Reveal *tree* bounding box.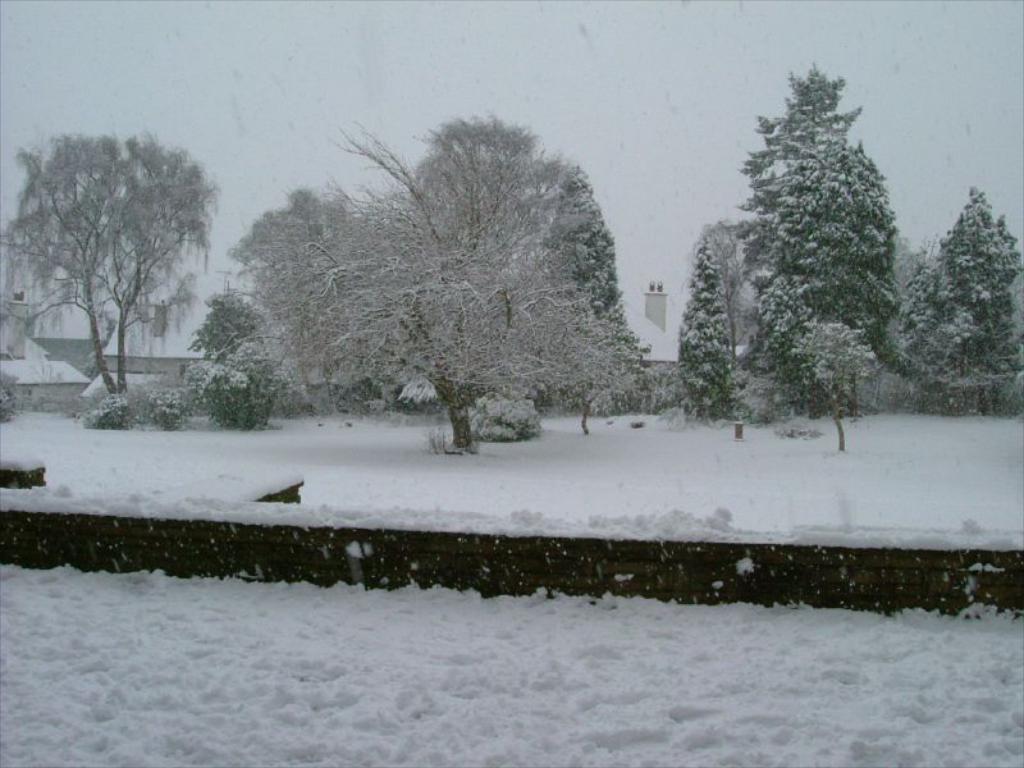
Revealed: bbox=(668, 236, 781, 425).
